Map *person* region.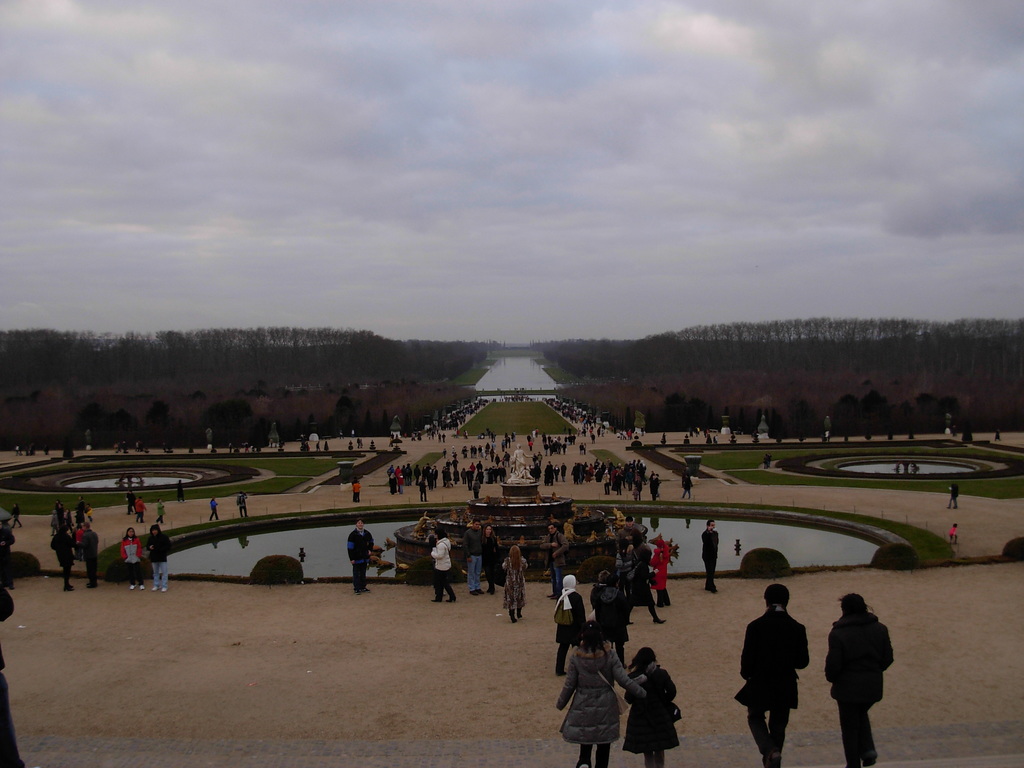
Mapped to [left=77, top=524, right=97, bottom=588].
